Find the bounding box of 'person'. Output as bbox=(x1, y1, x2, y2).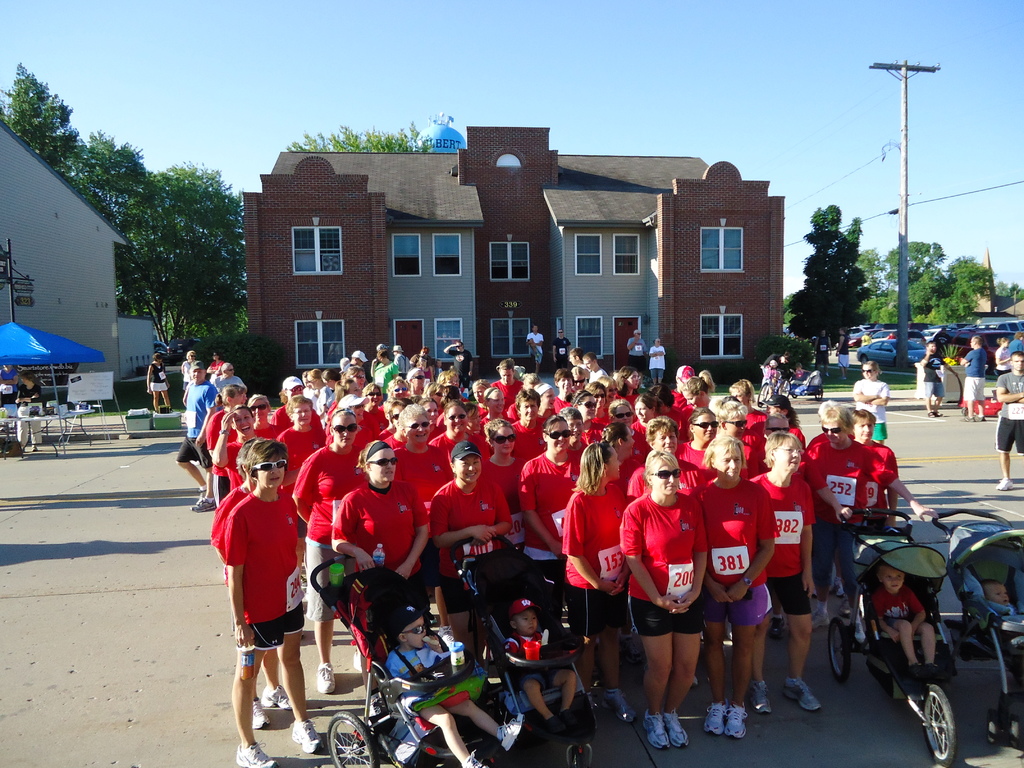
bbox=(1012, 328, 1023, 354).
